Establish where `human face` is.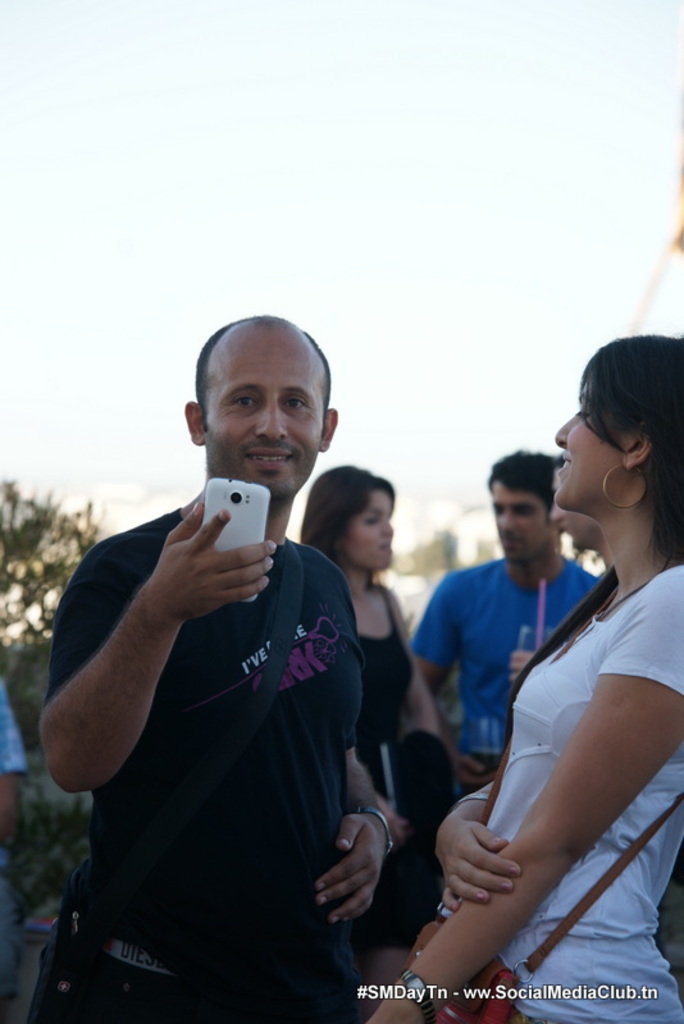
Established at 346,490,396,572.
